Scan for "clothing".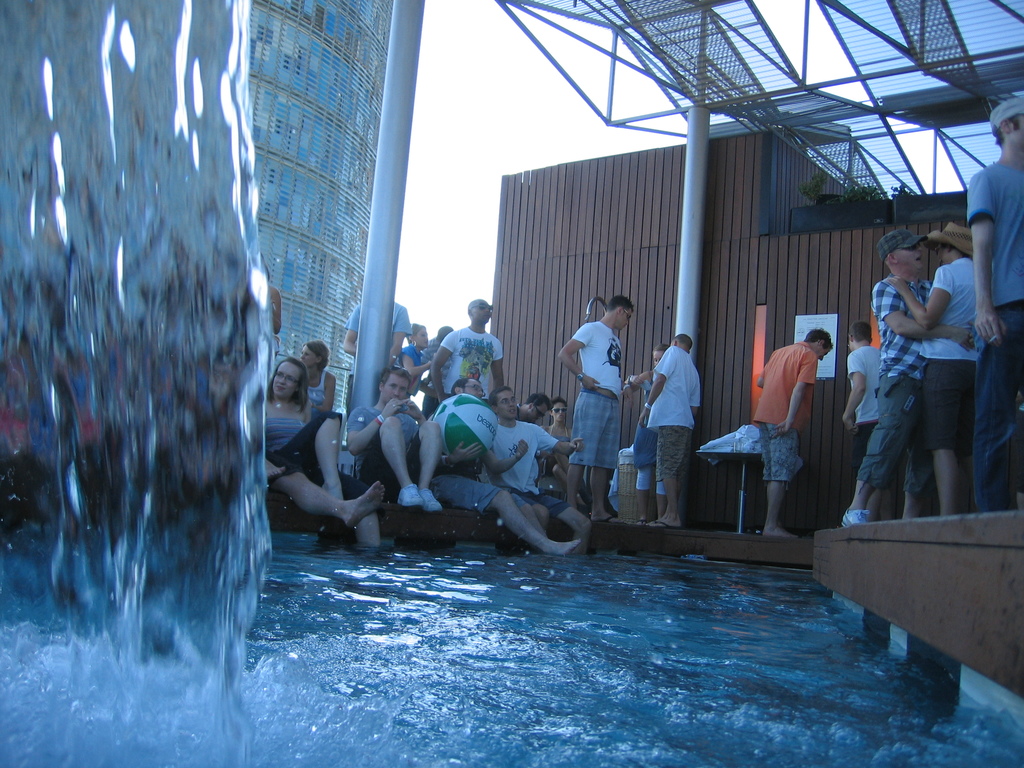
Scan result: BBox(649, 345, 702, 484).
